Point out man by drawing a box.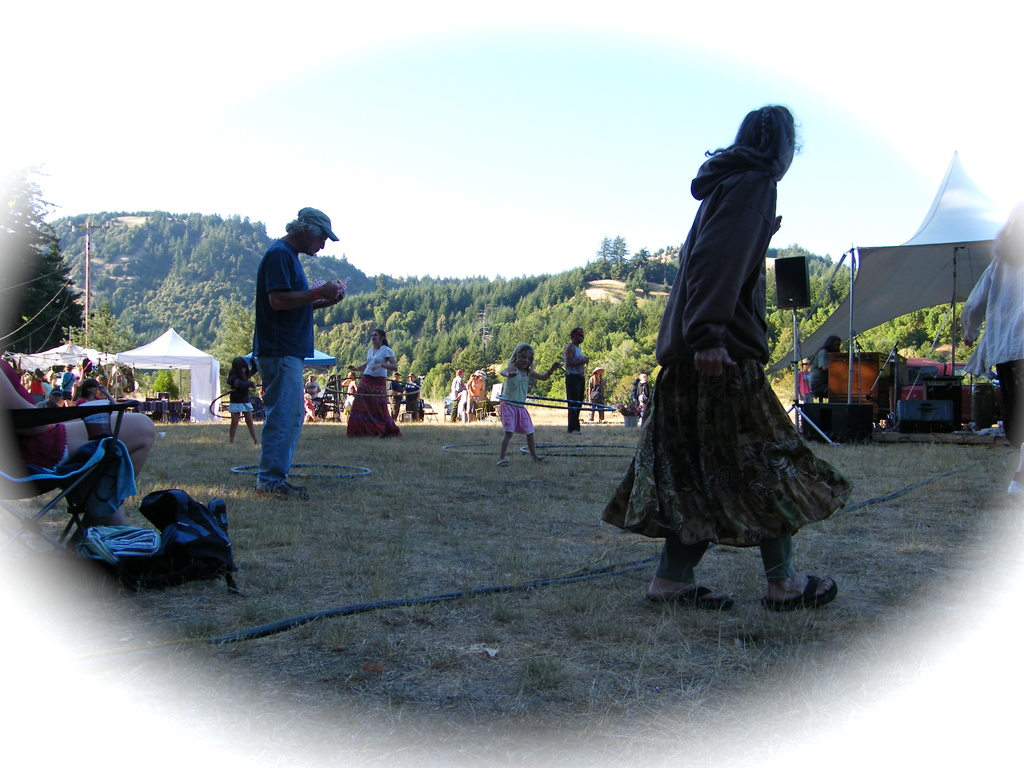
rect(562, 325, 591, 431).
